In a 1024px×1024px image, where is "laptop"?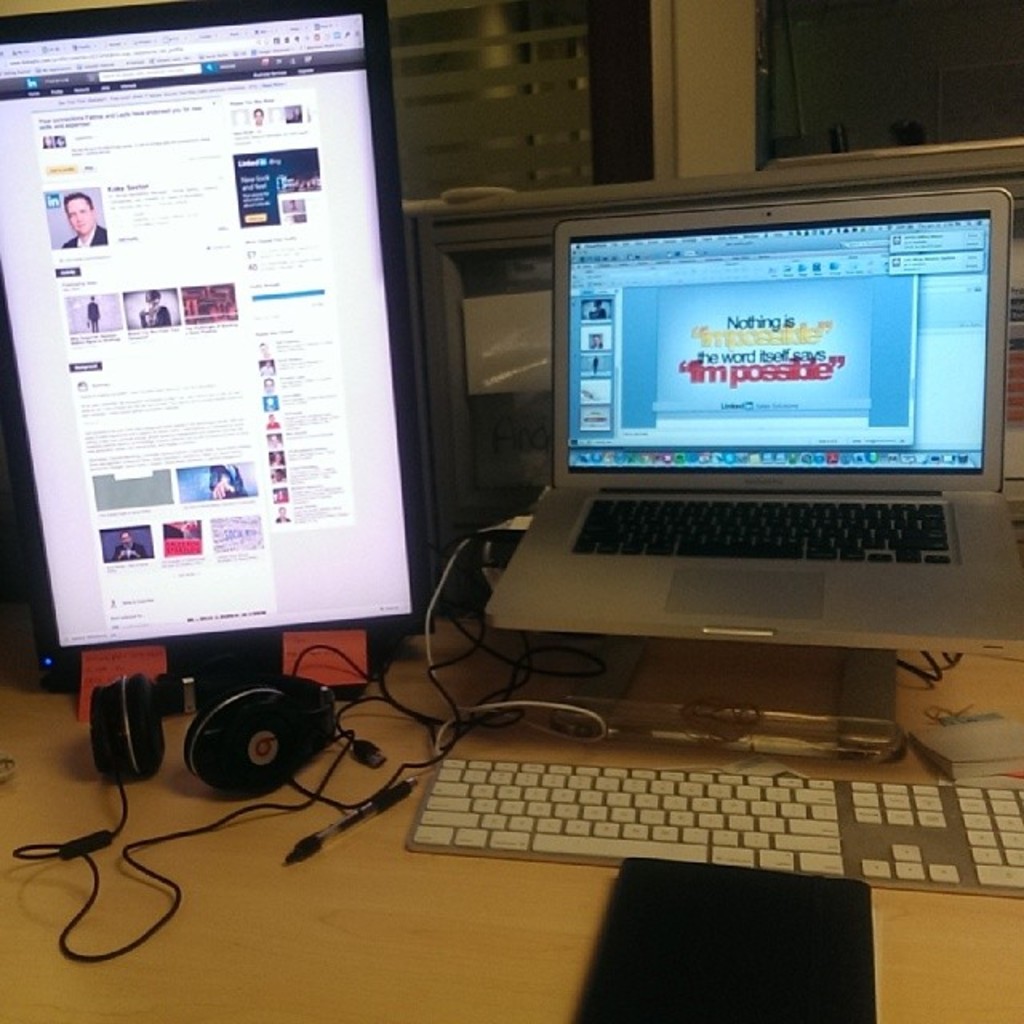
<bbox>462, 179, 989, 706</bbox>.
